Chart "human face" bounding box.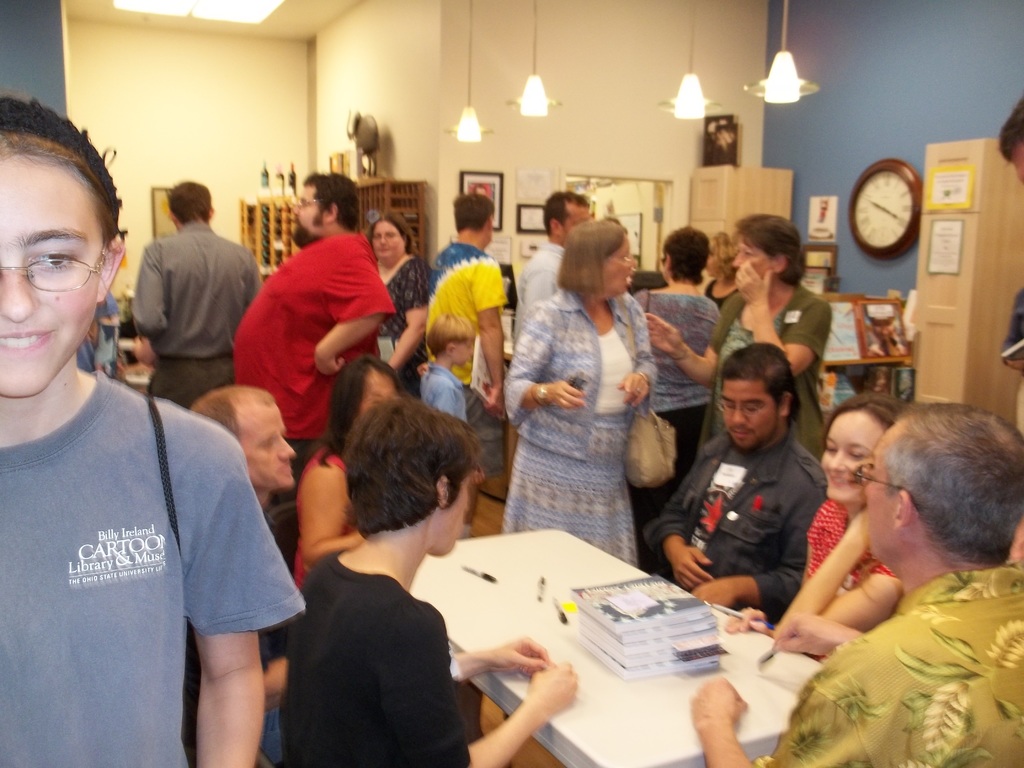
Charted: <bbox>353, 360, 396, 419</bbox>.
